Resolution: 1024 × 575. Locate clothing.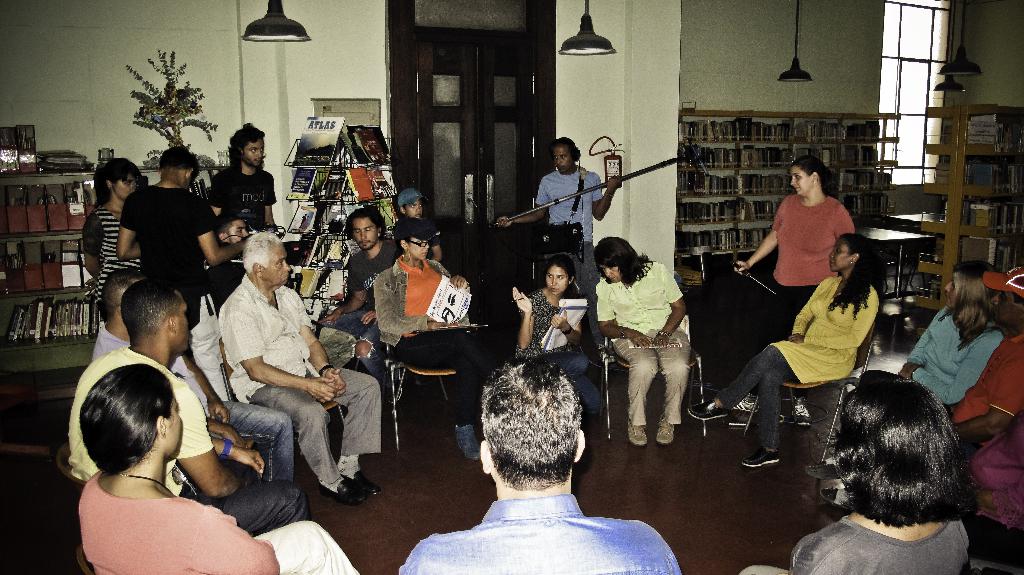
212, 163, 277, 232.
